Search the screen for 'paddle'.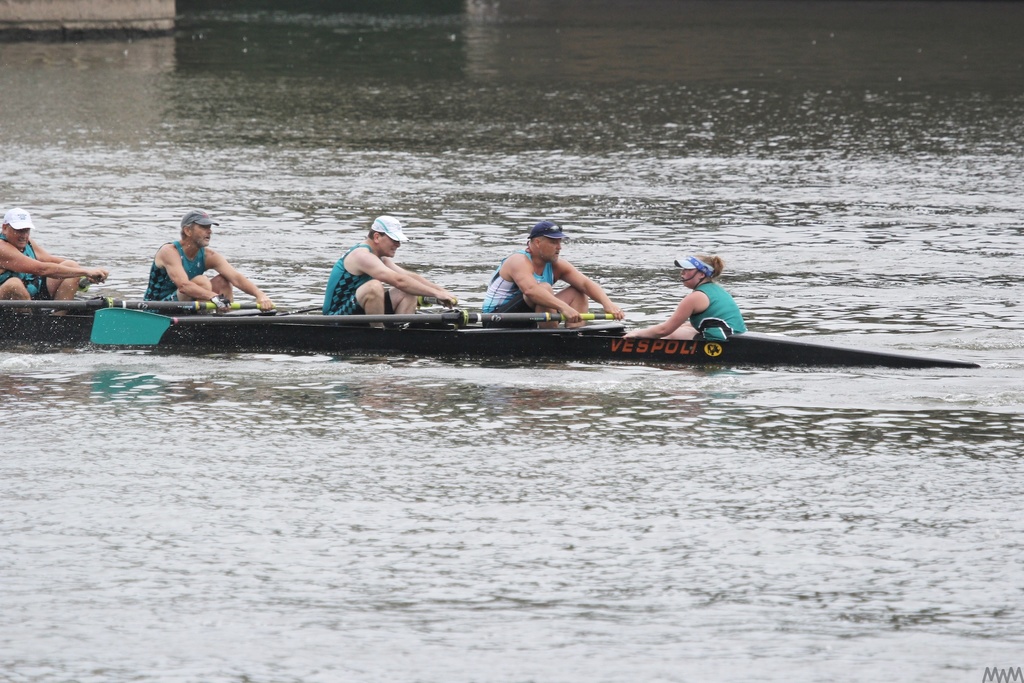
Found at 89, 307, 623, 344.
